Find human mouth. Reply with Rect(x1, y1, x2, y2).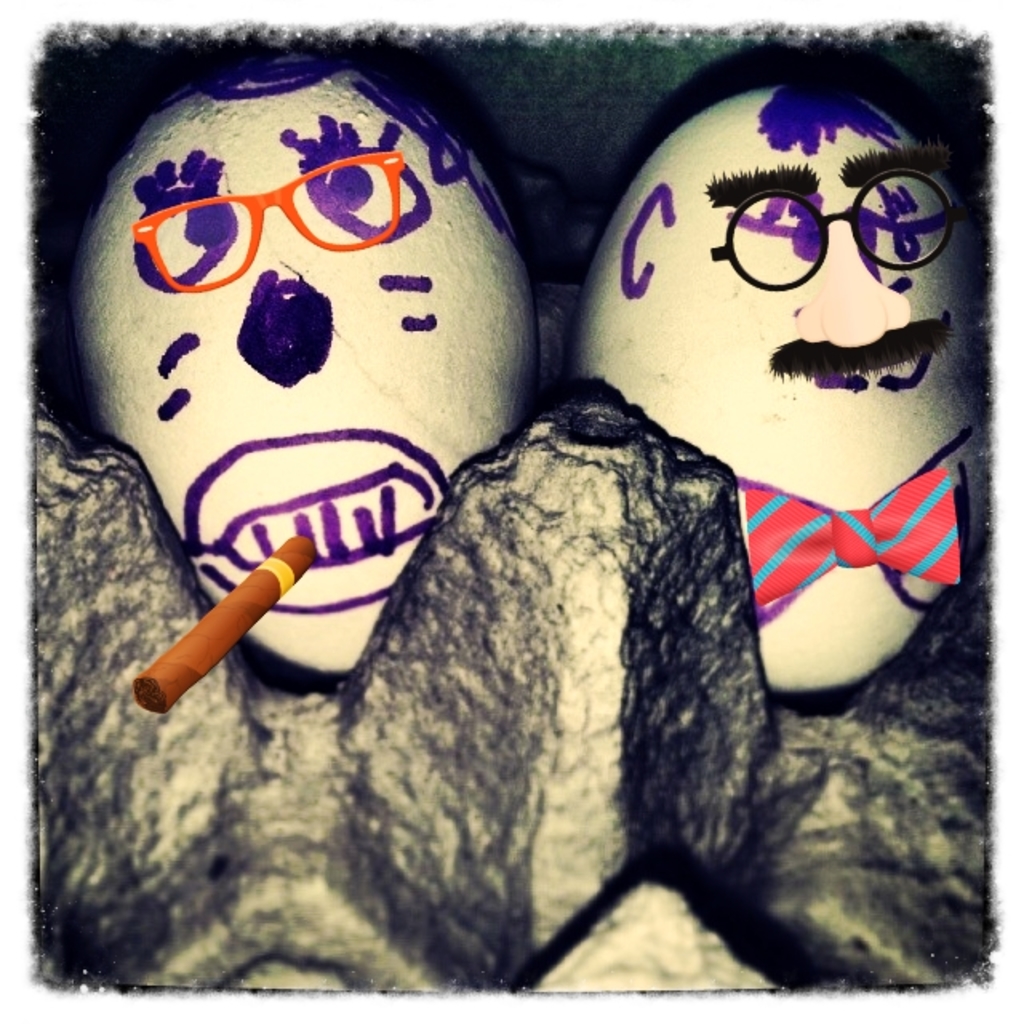
Rect(166, 413, 456, 618).
